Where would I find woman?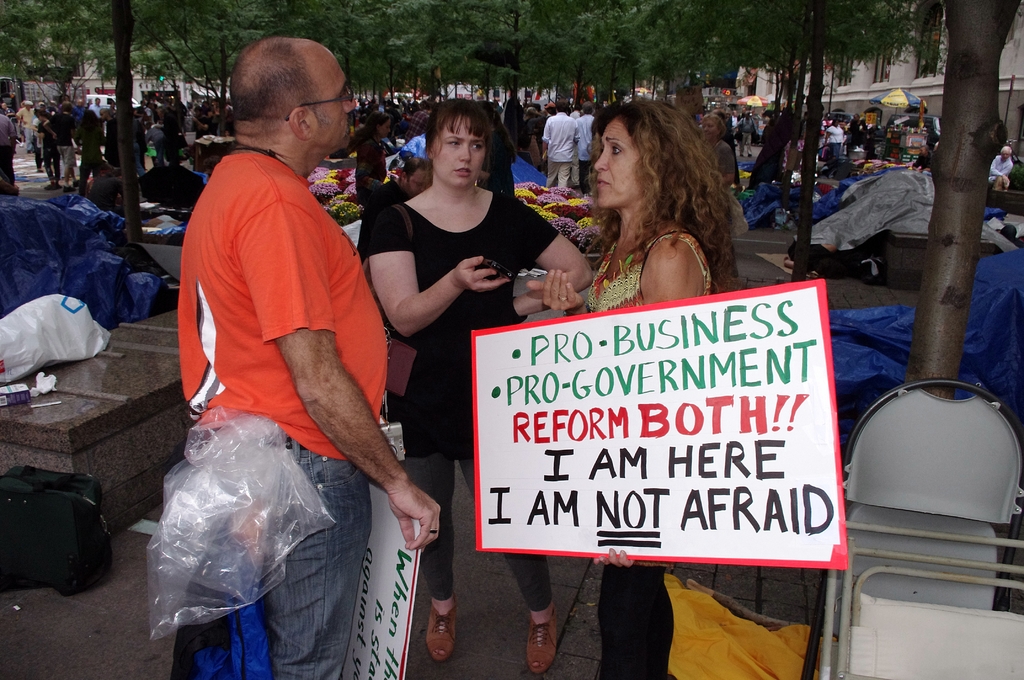
At (x1=353, y1=96, x2=584, y2=668).
